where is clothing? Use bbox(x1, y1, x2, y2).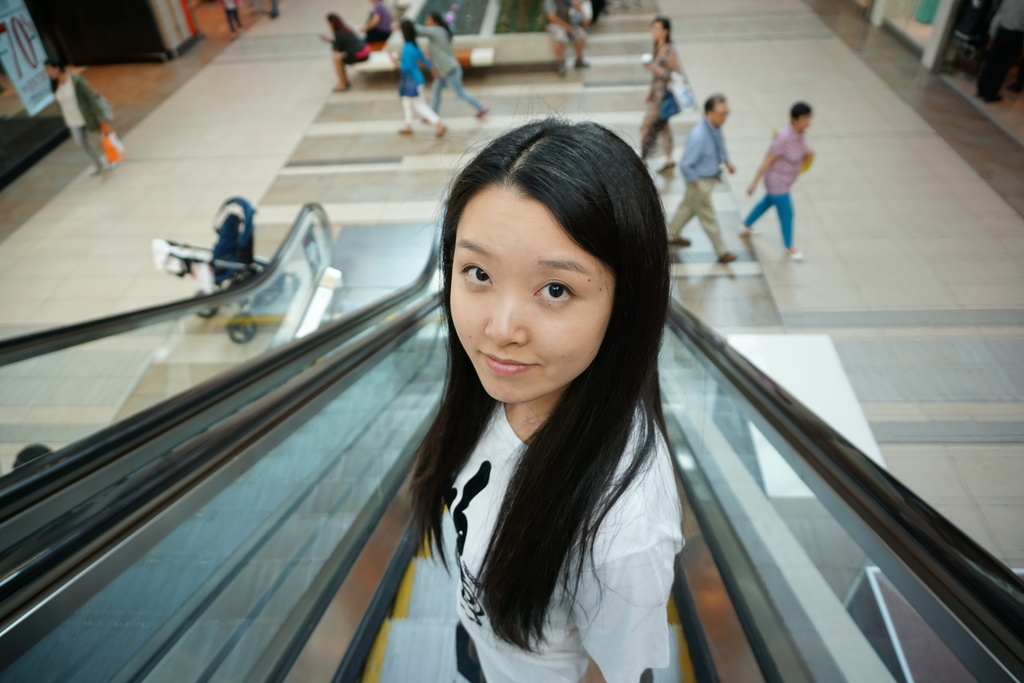
bbox(574, 0, 596, 56).
